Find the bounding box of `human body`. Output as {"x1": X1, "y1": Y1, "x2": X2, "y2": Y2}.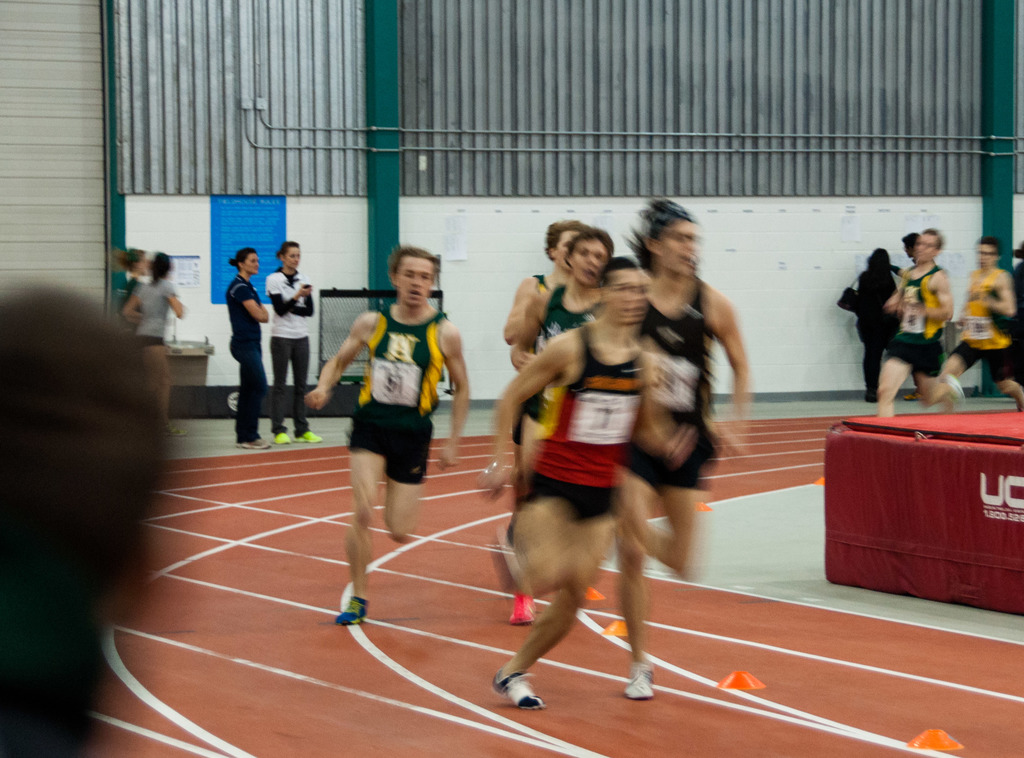
{"x1": 306, "y1": 233, "x2": 458, "y2": 656}.
